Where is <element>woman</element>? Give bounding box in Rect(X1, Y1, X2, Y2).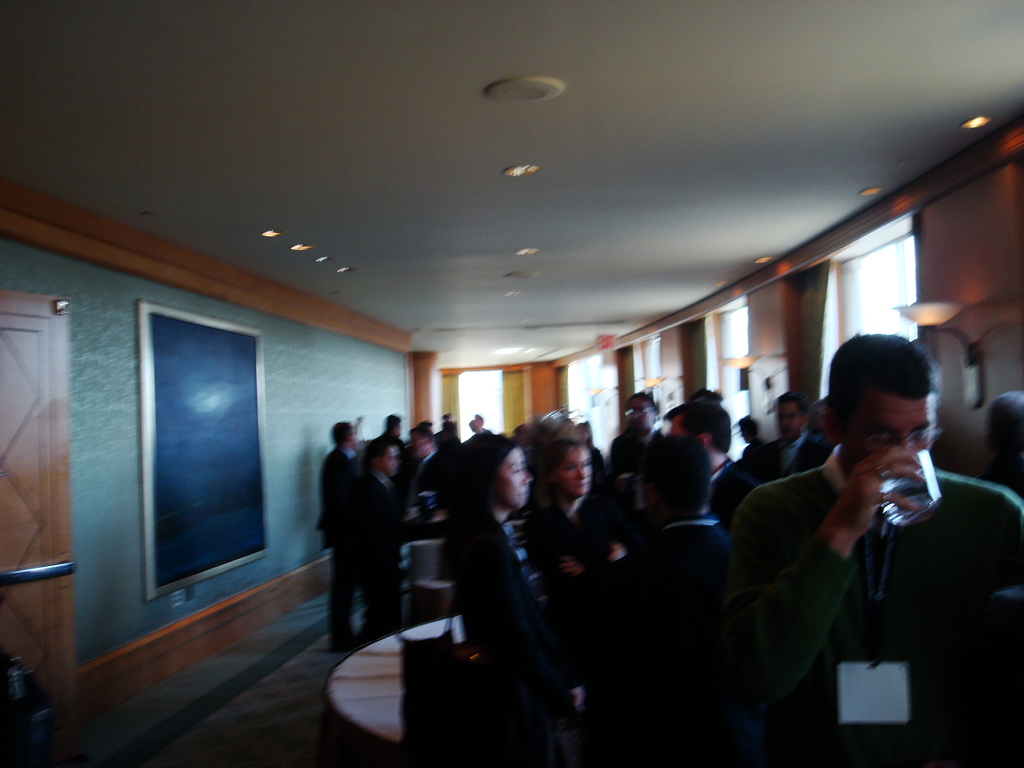
Rect(305, 423, 406, 666).
